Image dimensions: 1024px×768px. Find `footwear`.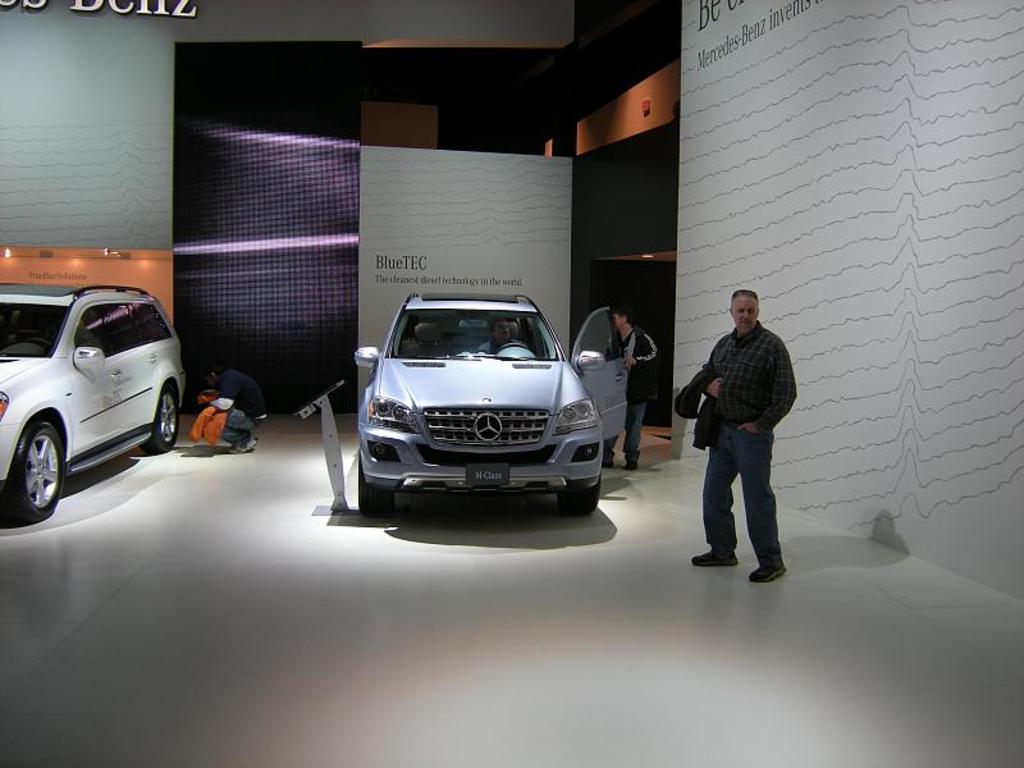
625:461:640:471.
